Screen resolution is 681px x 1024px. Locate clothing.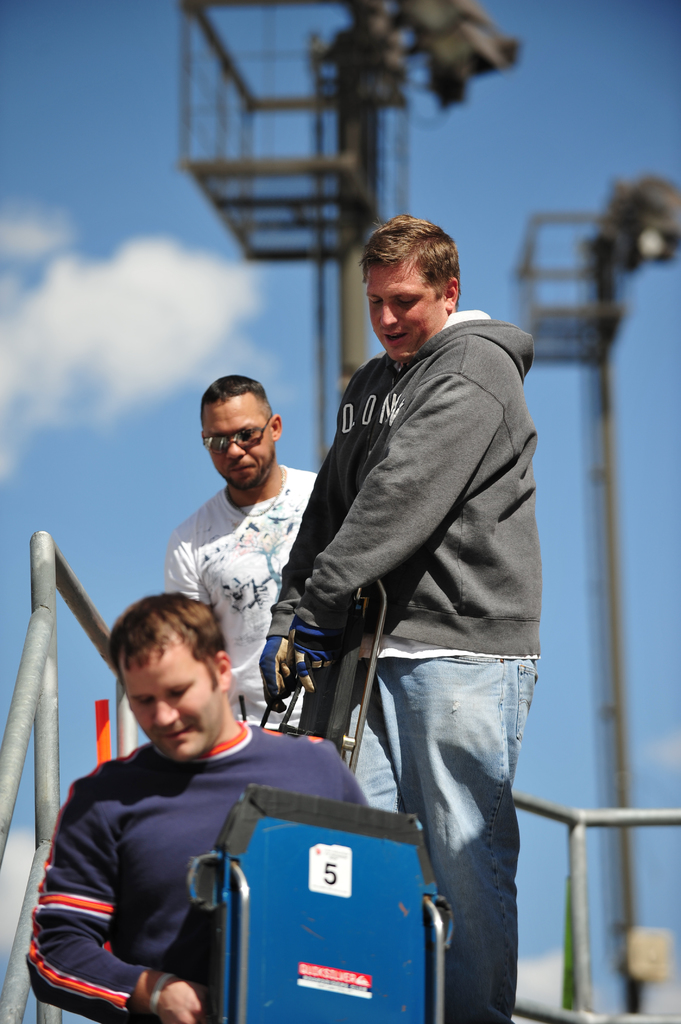
31/675/398/1007.
